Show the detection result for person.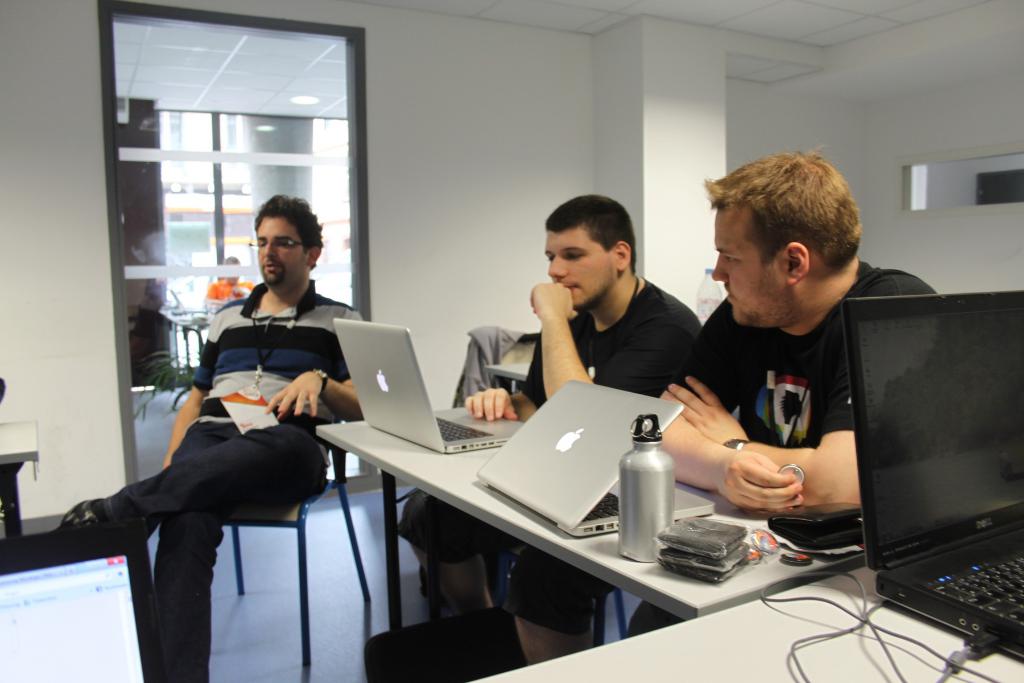
[left=637, top=154, right=940, bottom=509].
